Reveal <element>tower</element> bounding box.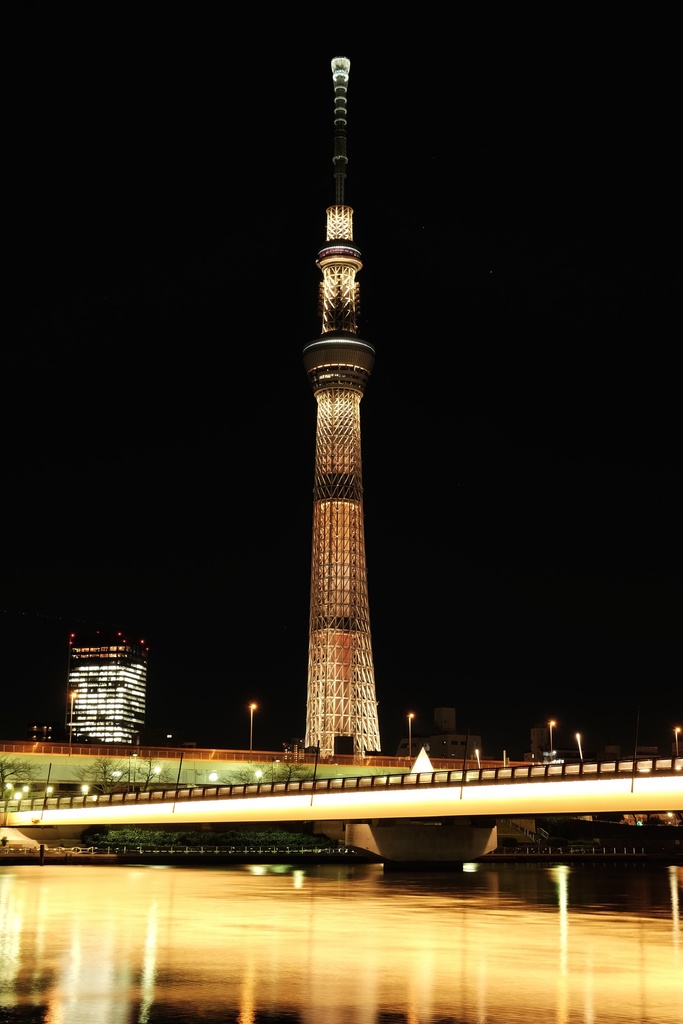
Revealed: 69 633 145 745.
